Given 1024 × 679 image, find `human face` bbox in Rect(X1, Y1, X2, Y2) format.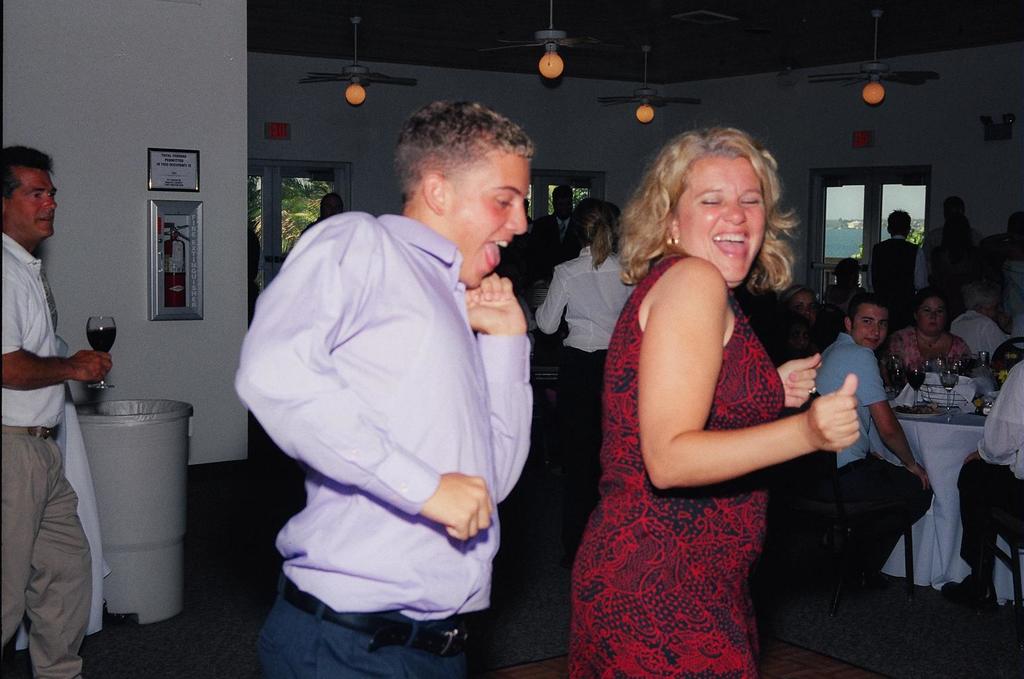
Rect(0, 170, 60, 240).
